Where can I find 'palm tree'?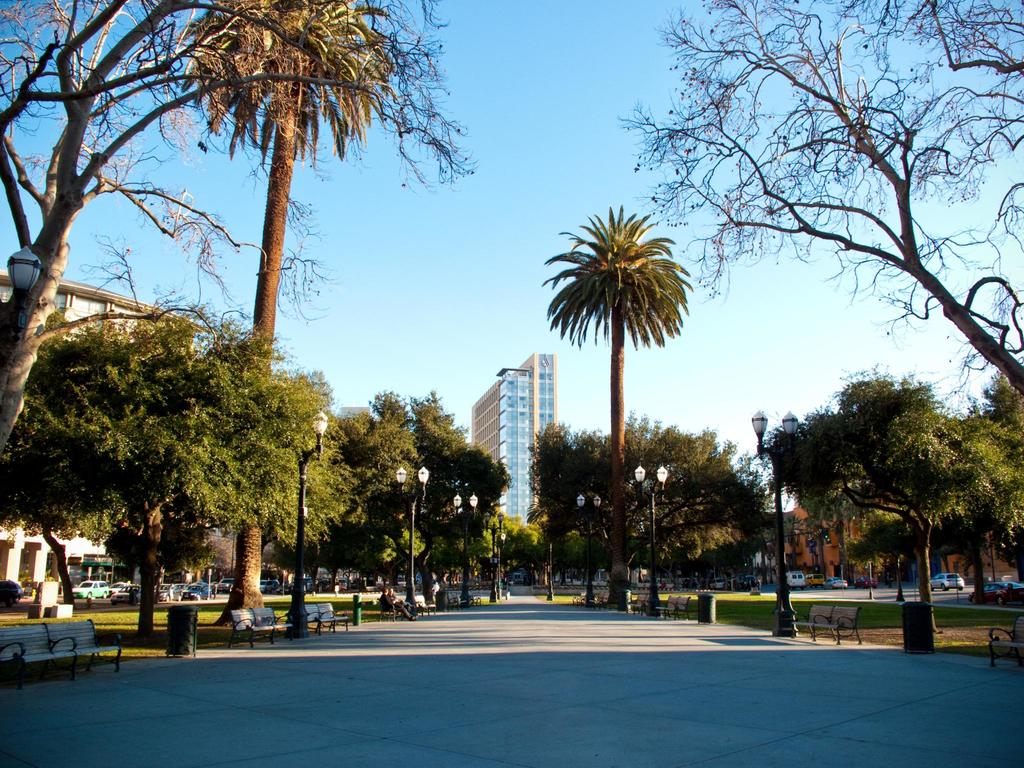
You can find it at 163, 0, 384, 588.
